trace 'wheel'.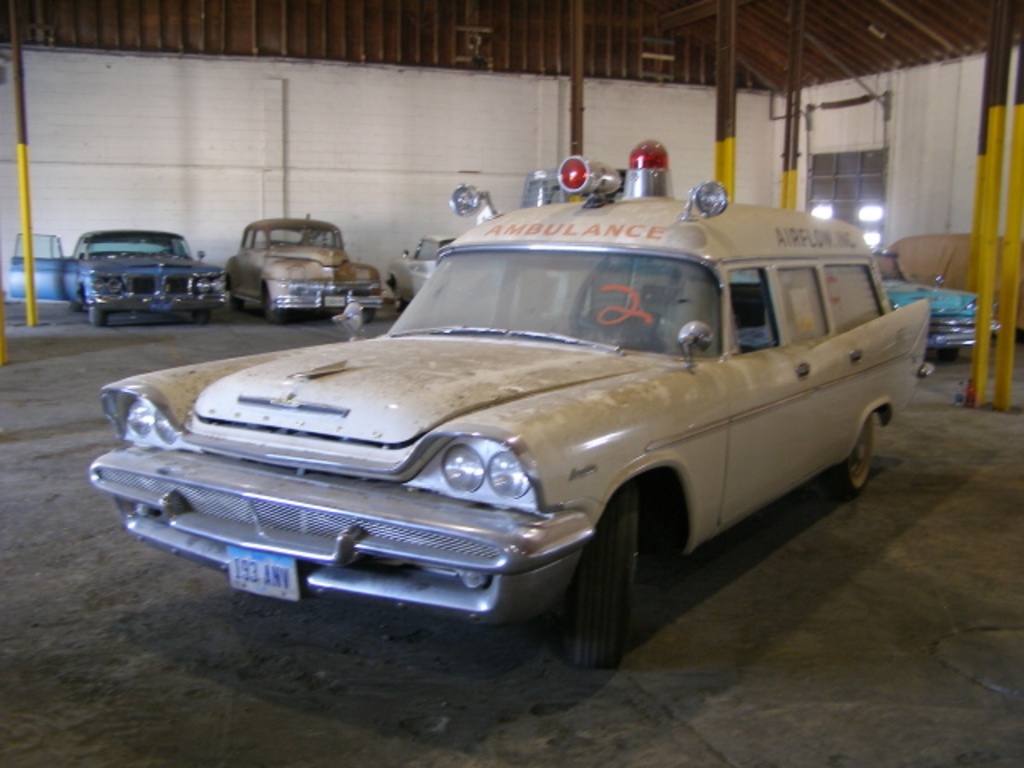
Traced to x1=827, y1=414, x2=877, y2=498.
